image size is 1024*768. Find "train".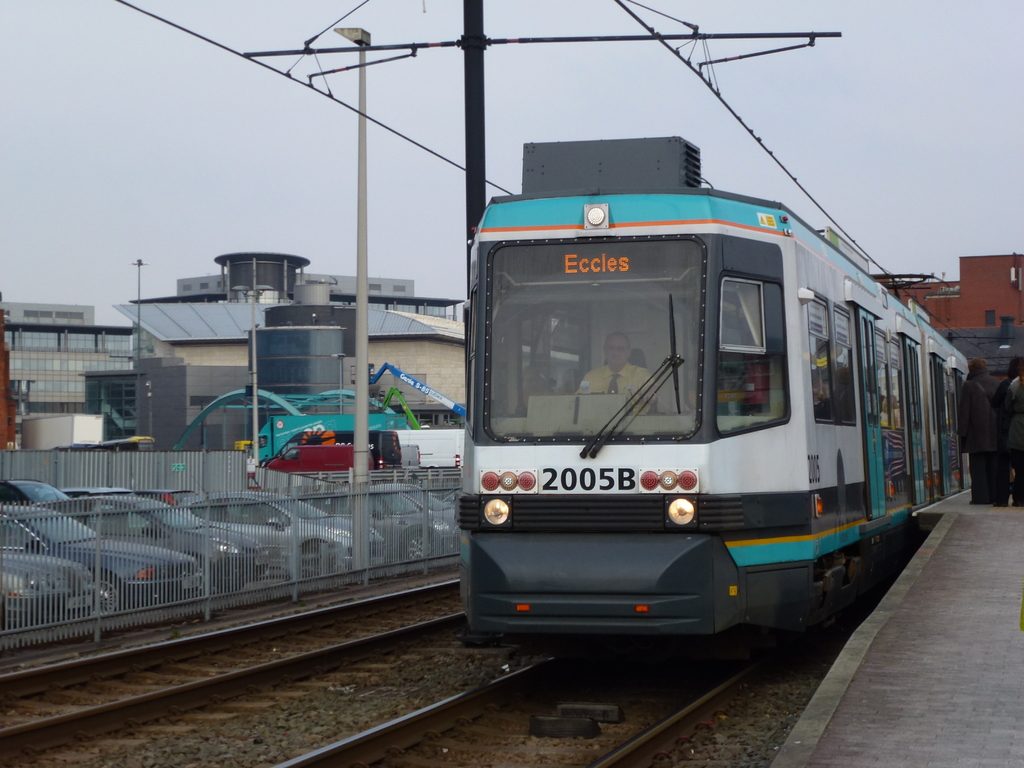
<box>465,135,970,636</box>.
